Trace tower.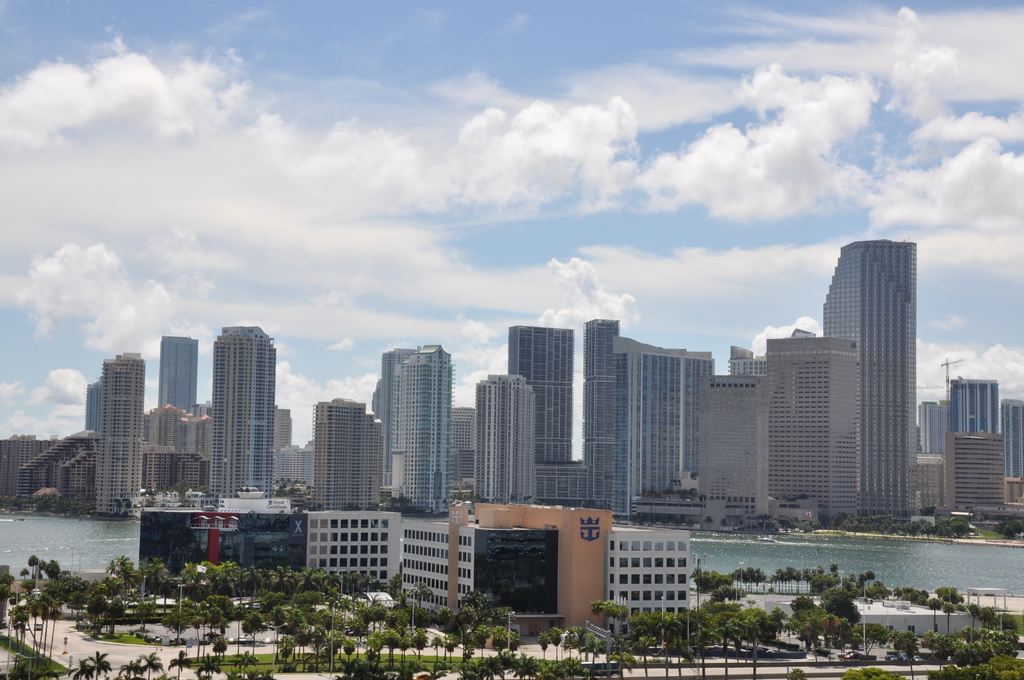
Traced to <box>579,320,620,509</box>.
